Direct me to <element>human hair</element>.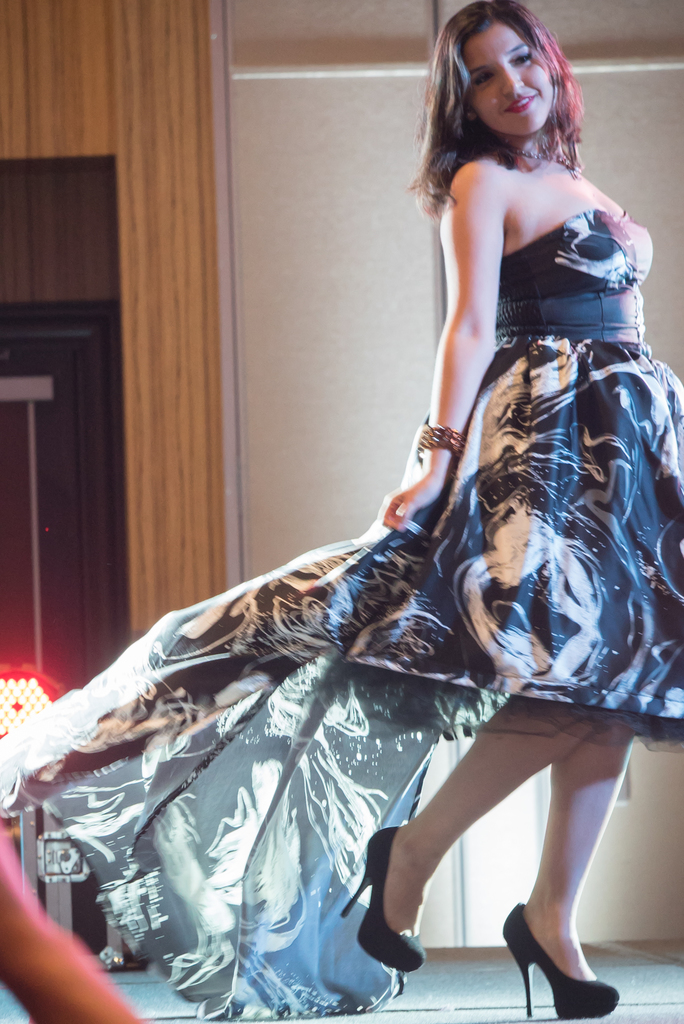
Direction: [x1=436, y1=10, x2=587, y2=186].
